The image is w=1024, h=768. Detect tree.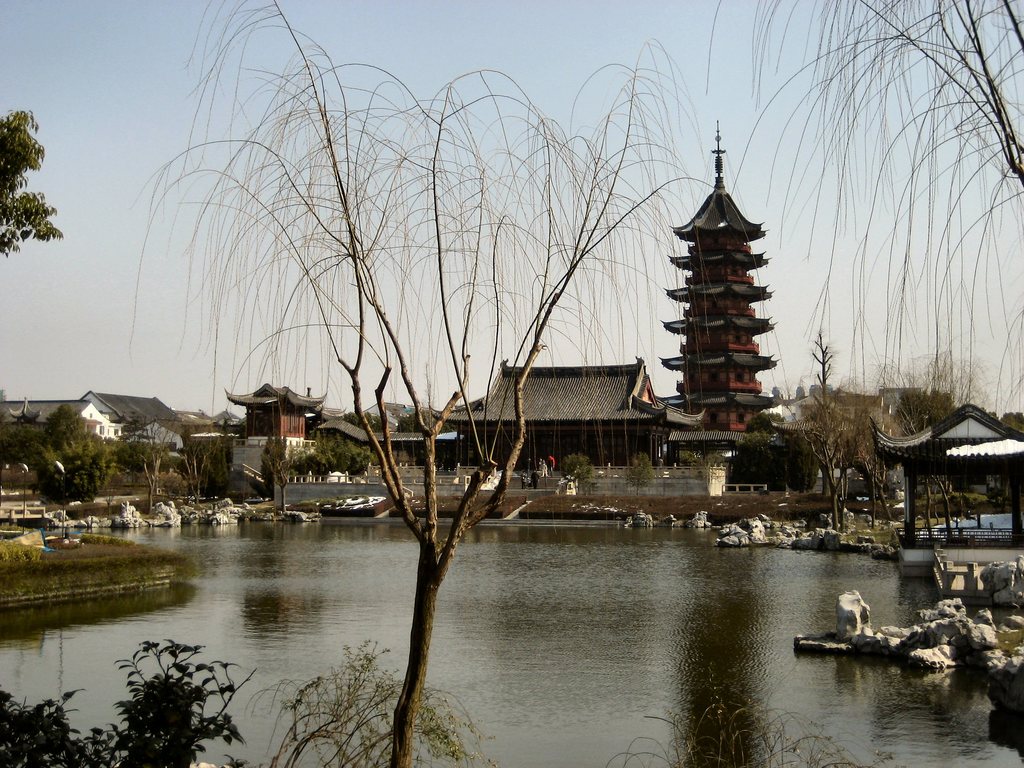
Detection: pyautogui.locateOnScreen(767, 413, 789, 423).
